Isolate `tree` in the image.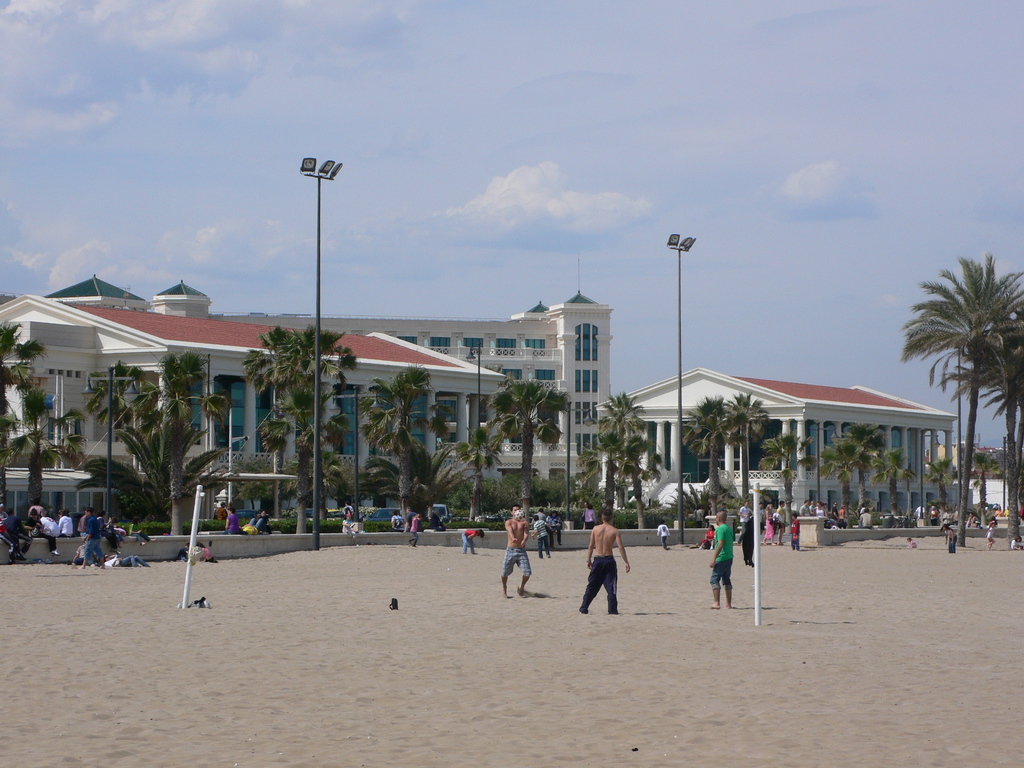
Isolated region: (x1=969, y1=451, x2=995, y2=509).
